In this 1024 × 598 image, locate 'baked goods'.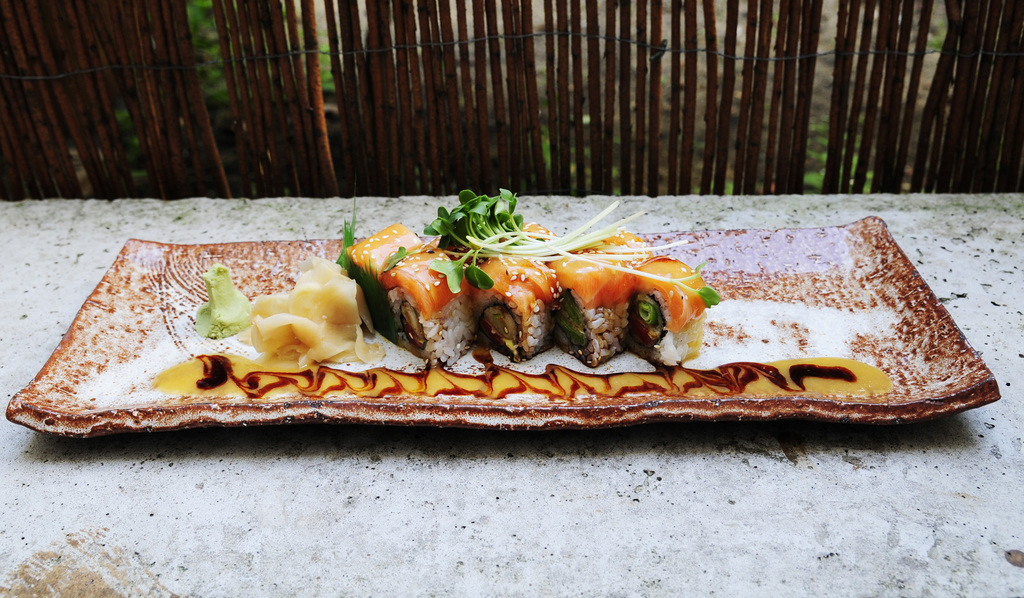
Bounding box: x1=342 y1=219 x2=475 y2=371.
